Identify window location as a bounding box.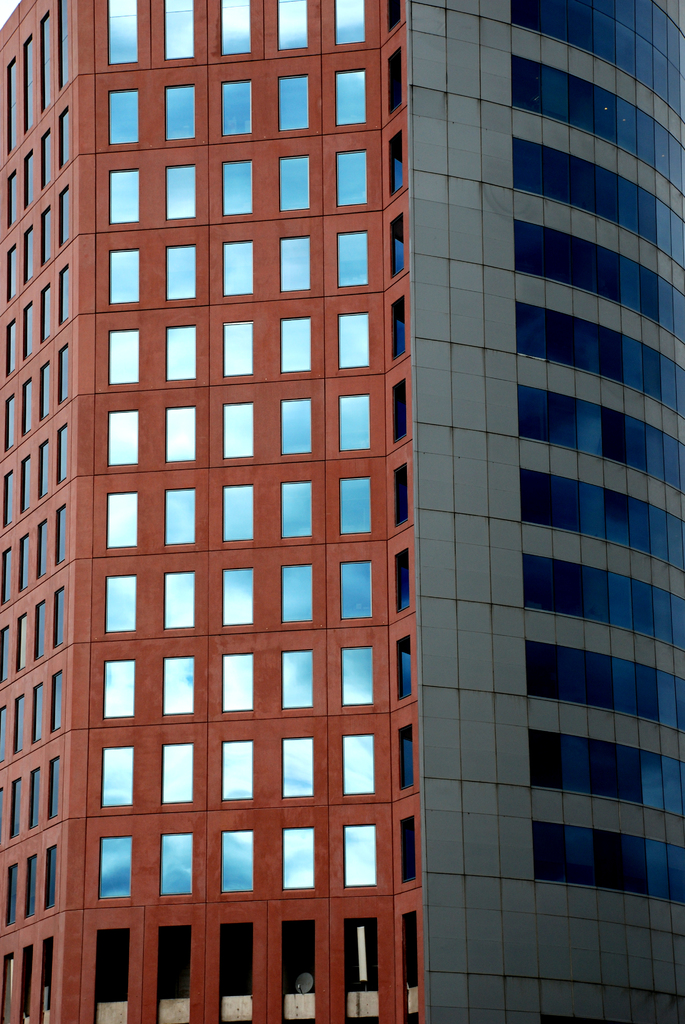
x1=398, y1=724, x2=417, y2=790.
